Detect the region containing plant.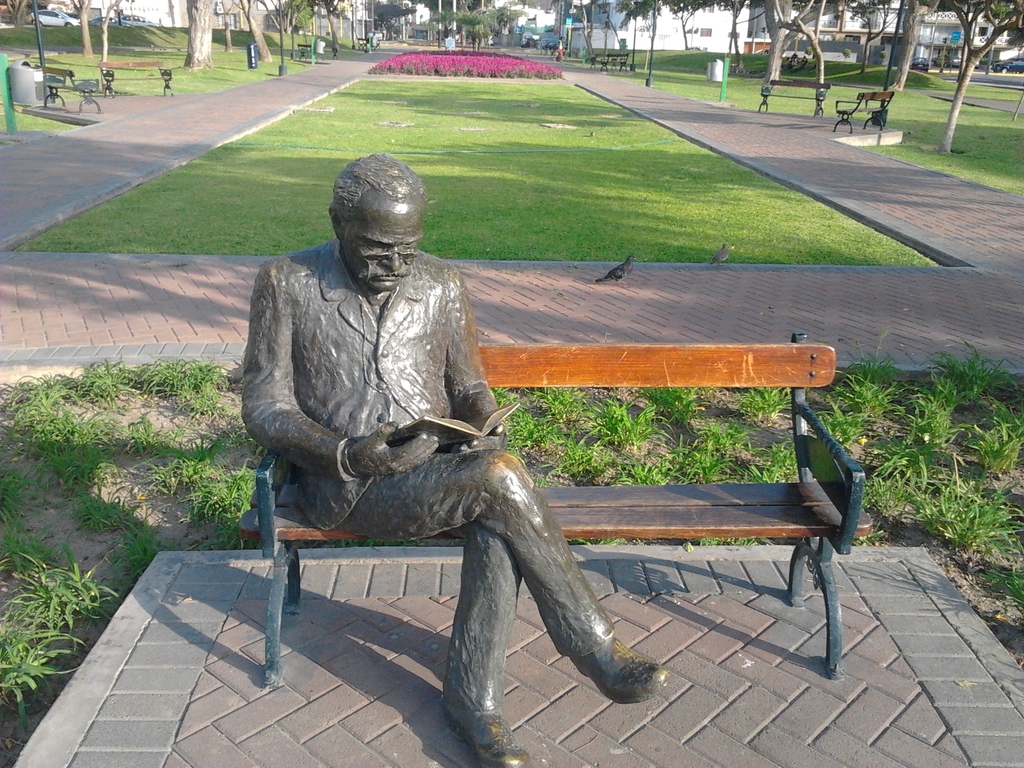
l=689, t=535, r=758, b=547.
